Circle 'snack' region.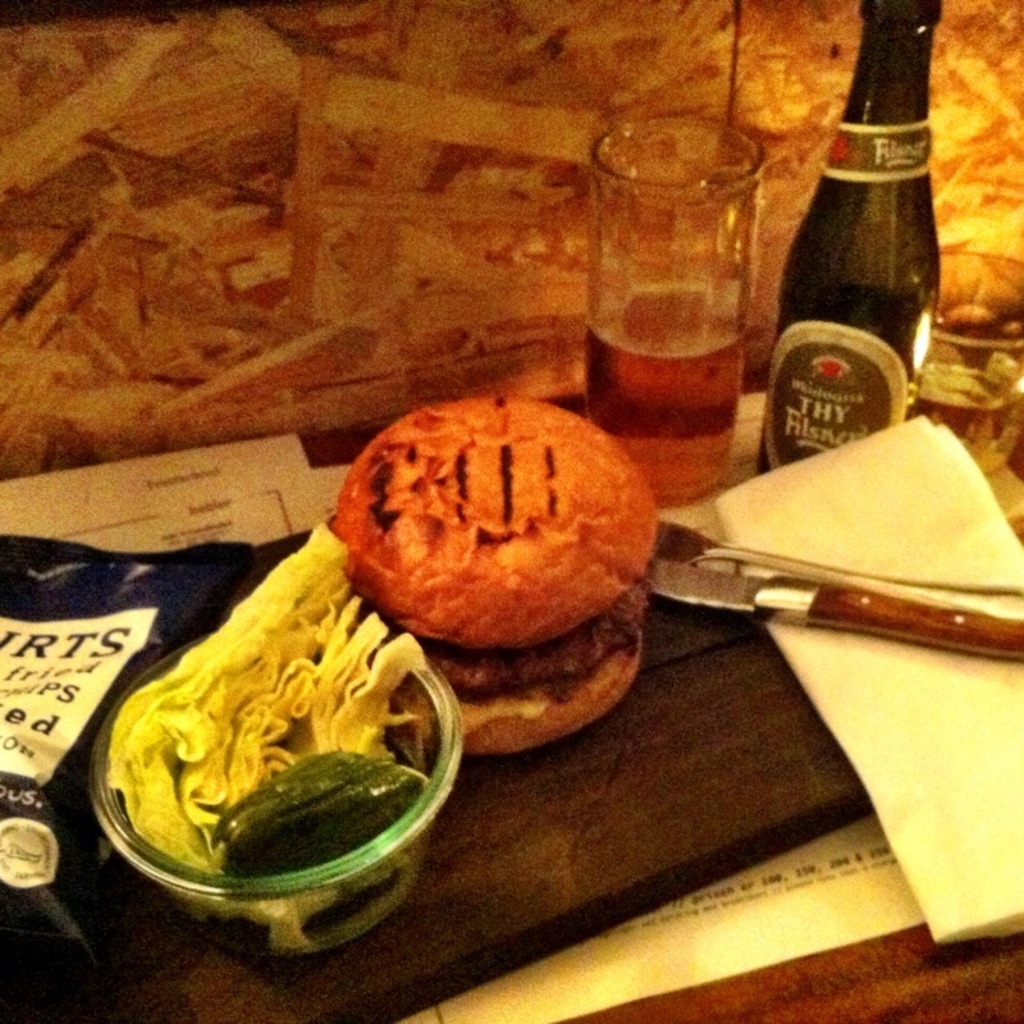
Region: (321, 399, 685, 710).
